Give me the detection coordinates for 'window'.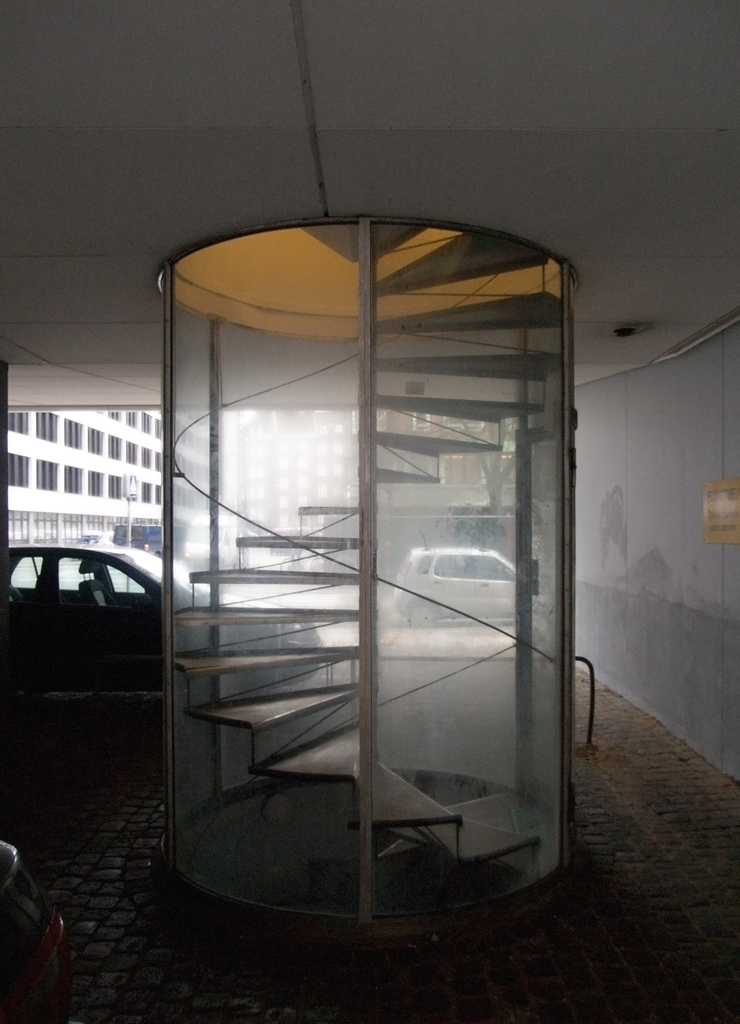
106:435:120:457.
